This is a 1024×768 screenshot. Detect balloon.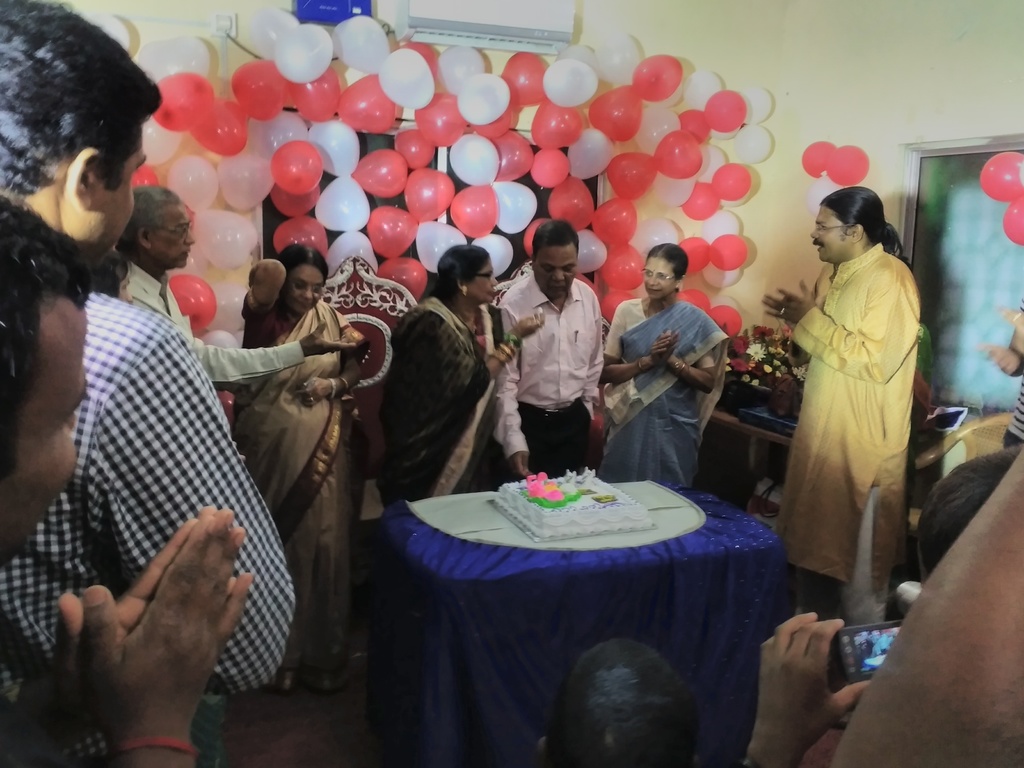
x1=405, y1=41, x2=442, y2=67.
